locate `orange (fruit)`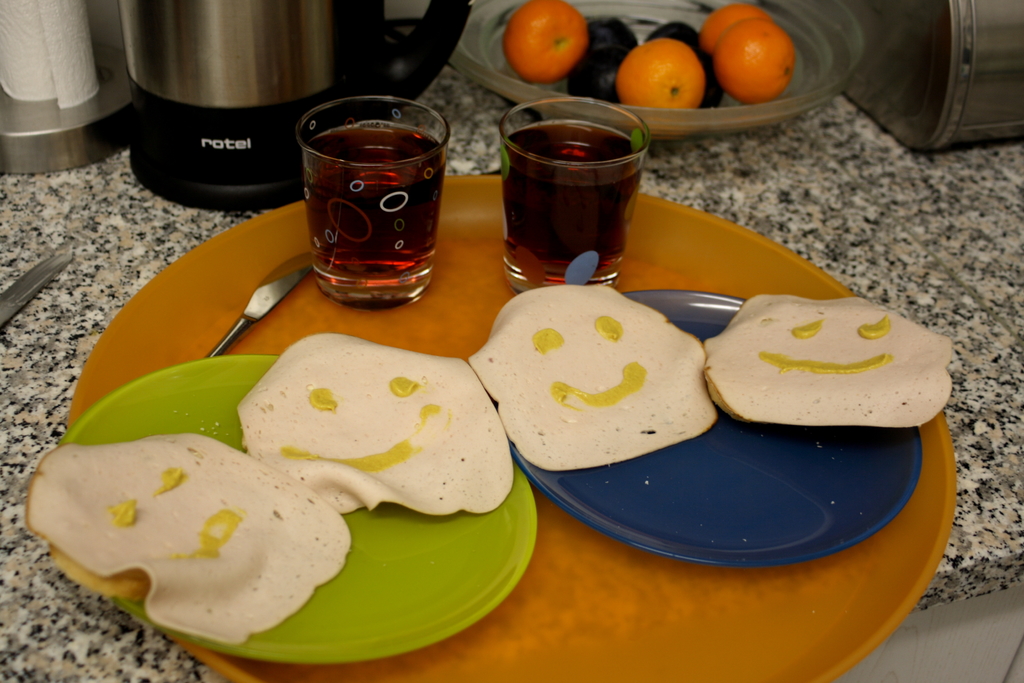
(left=696, top=0, right=770, bottom=53)
